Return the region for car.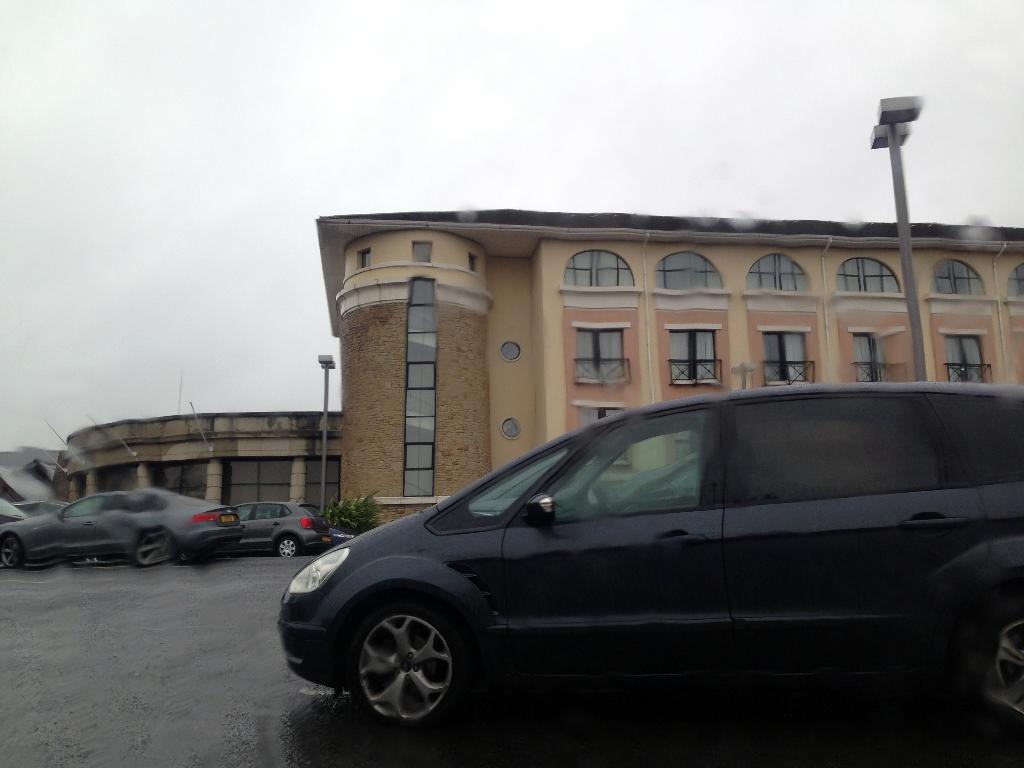
{"left": 0, "top": 497, "right": 65, "bottom": 527}.
